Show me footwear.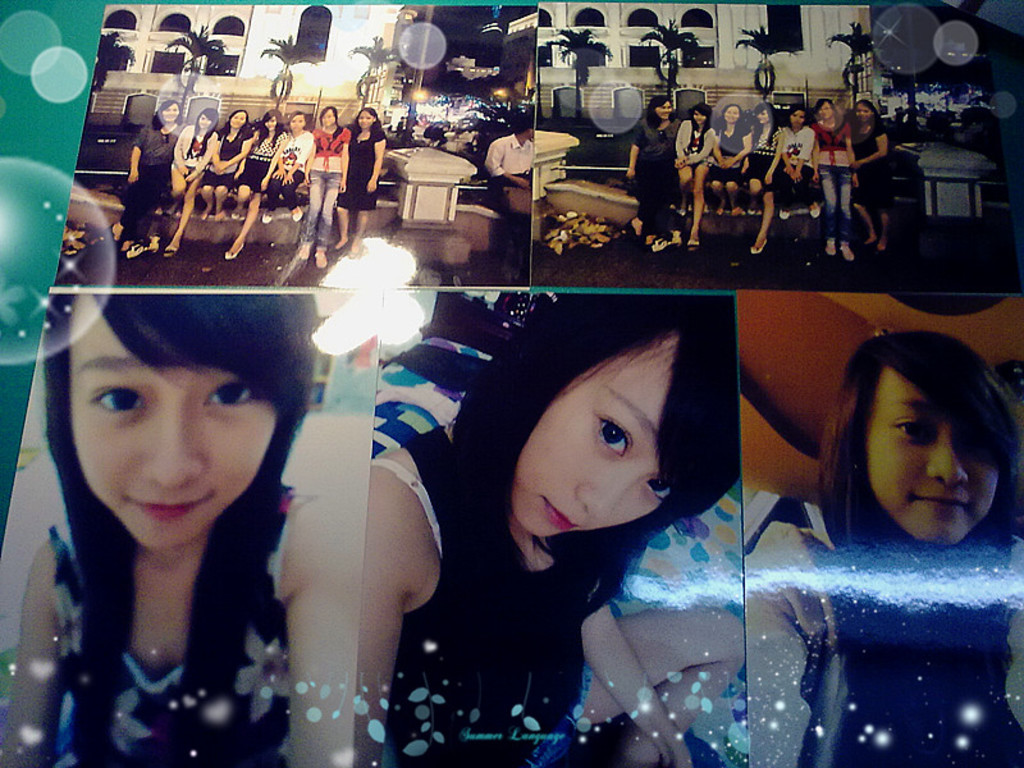
footwear is here: x1=296 y1=244 x2=305 y2=261.
